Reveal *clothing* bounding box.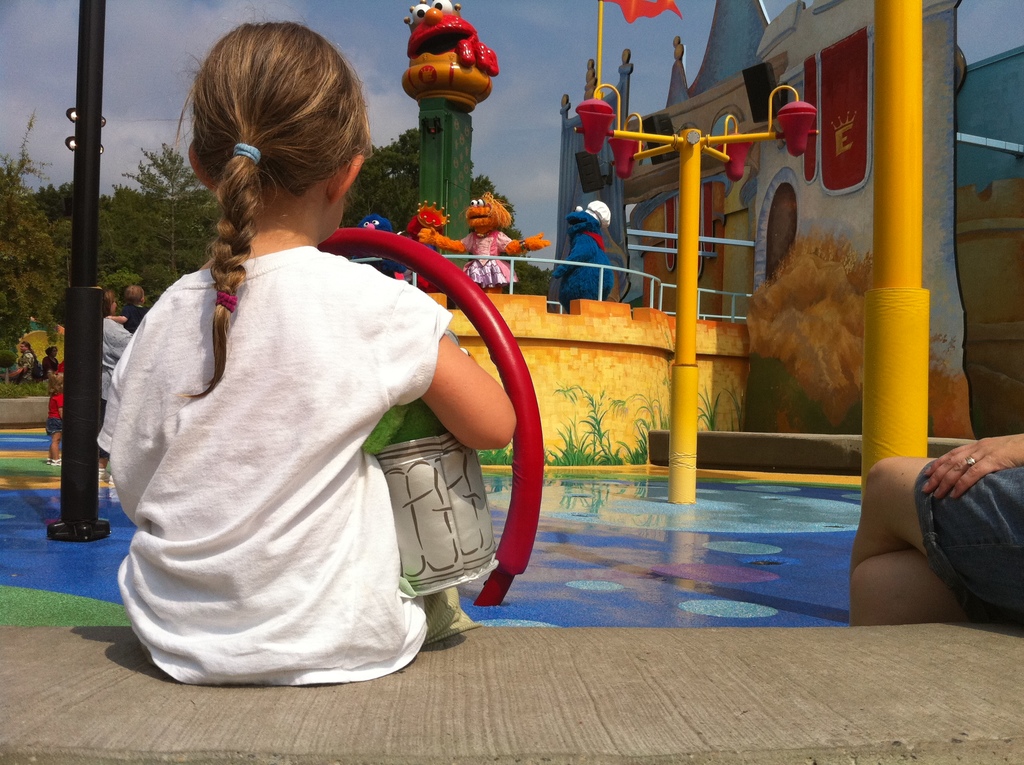
Revealed: {"left": 551, "top": 229, "right": 620, "bottom": 310}.
